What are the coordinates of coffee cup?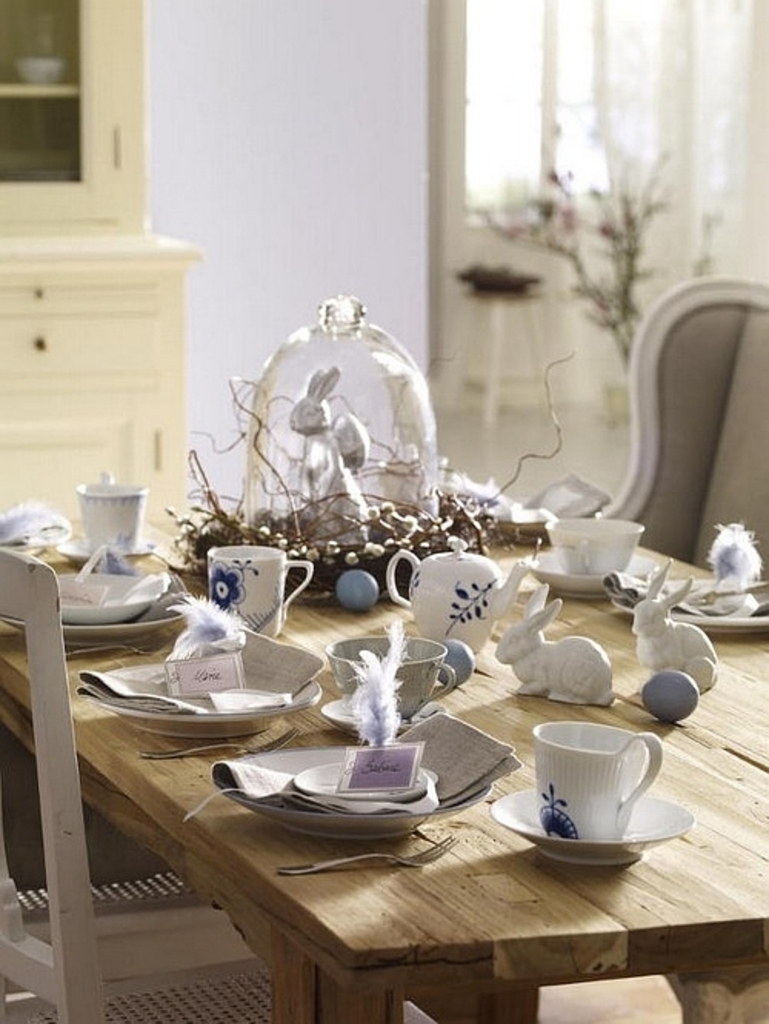
l=77, t=464, r=151, b=554.
